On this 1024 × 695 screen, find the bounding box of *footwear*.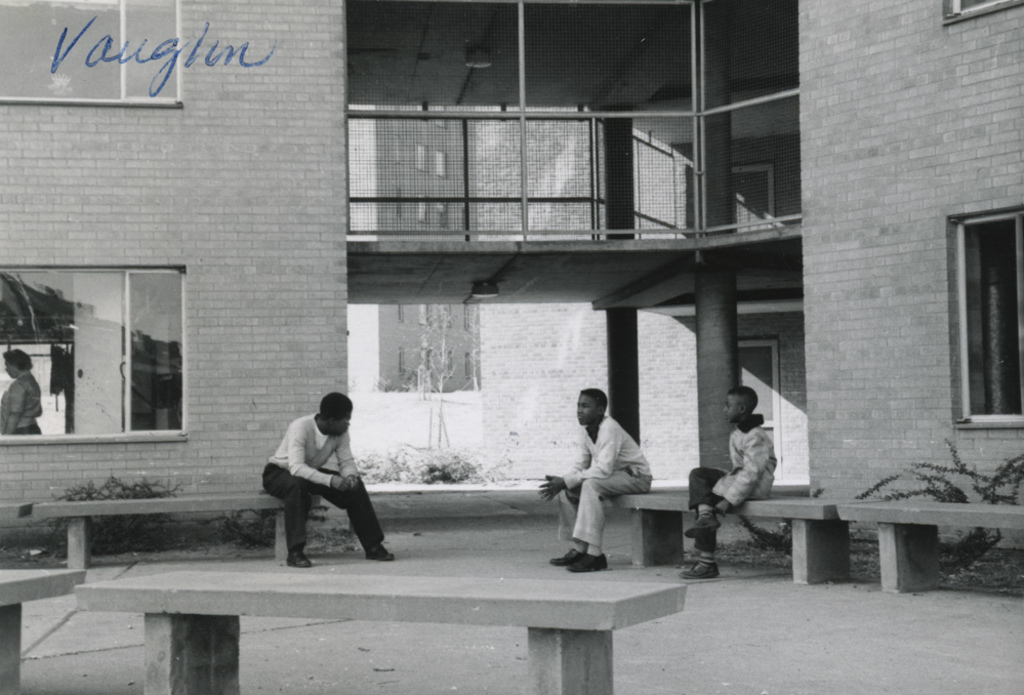
Bounding box: {"left": 286, "top": 548, "right": 310, "bottom": 565}.
